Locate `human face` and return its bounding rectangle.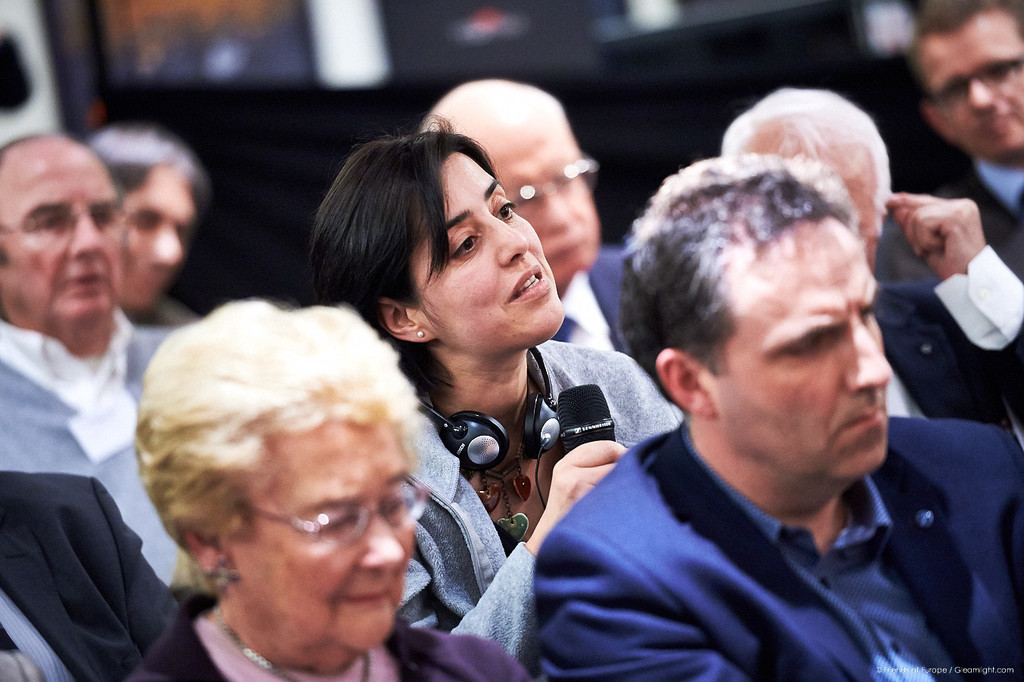
detection(239, 418, 414, 649).
